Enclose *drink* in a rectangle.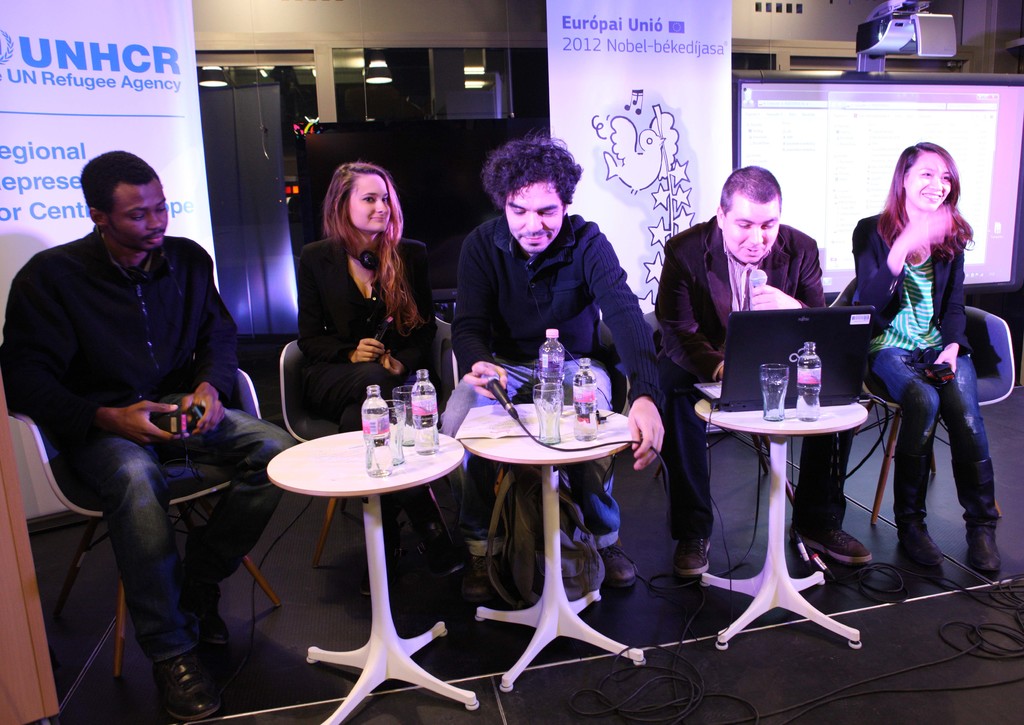
<region>763, 381, 787, 419</region>.
